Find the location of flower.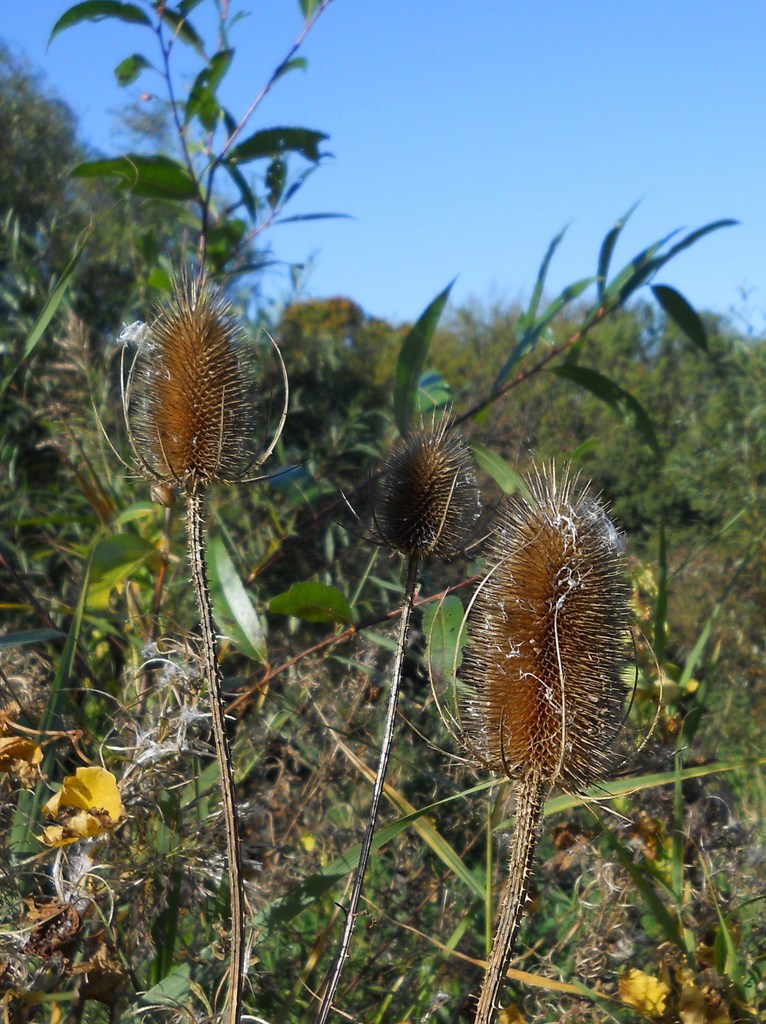
Location: x1=440 y1=435 x2=648 y2=896.
